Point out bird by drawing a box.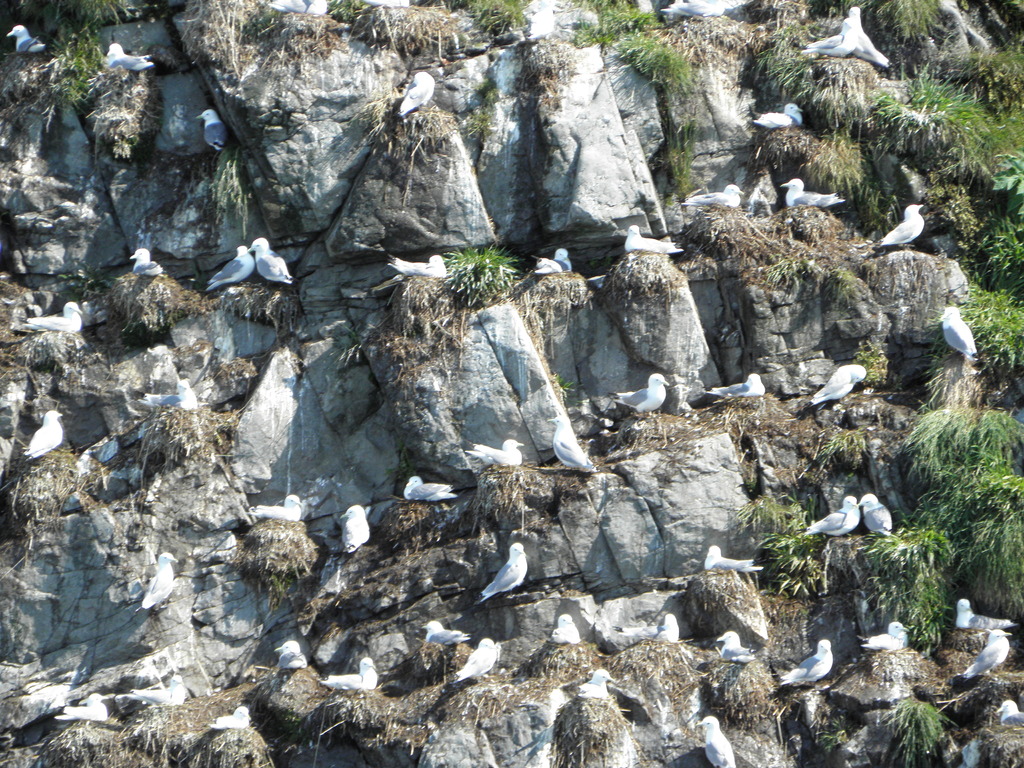
rect(28, 408, 66, 454).
